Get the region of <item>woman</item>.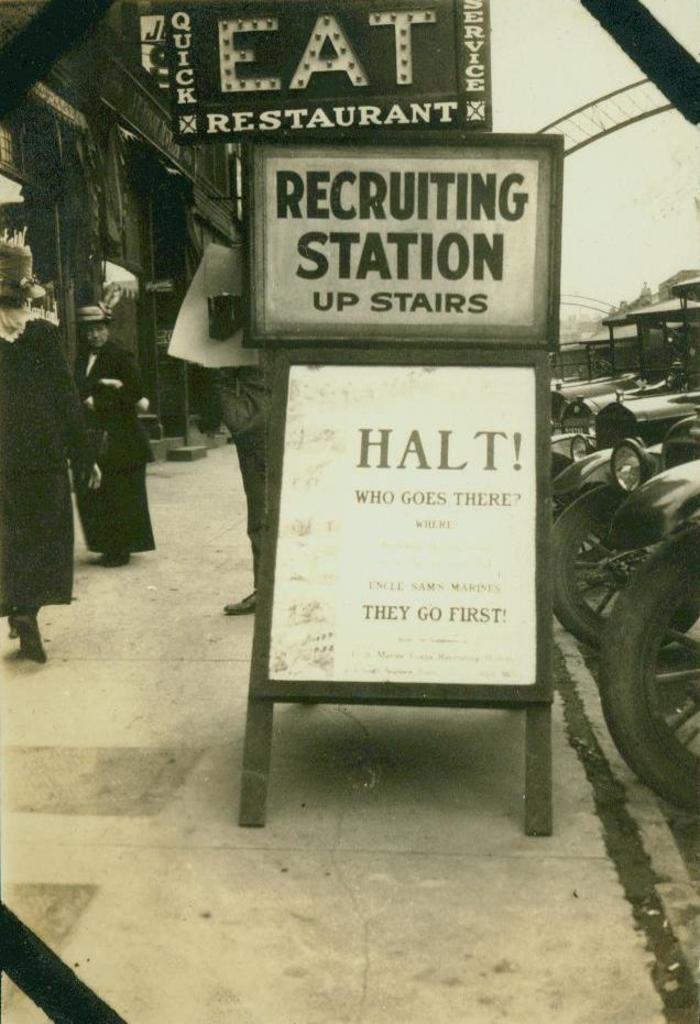
rect(0, 235, 103, 662).
